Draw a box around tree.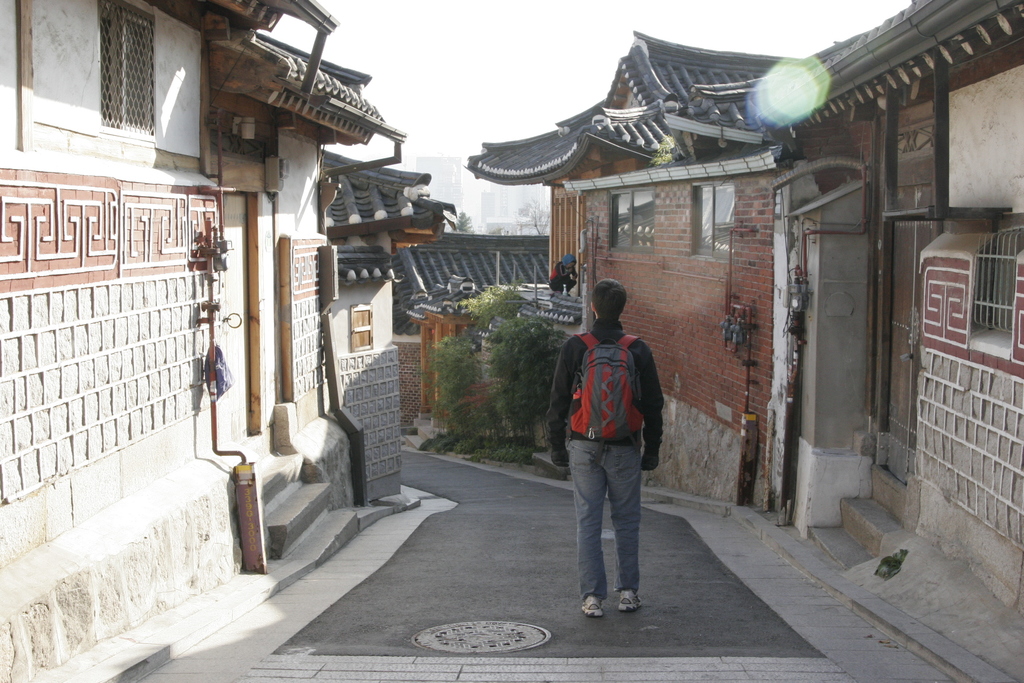
[410,280,577,469].
